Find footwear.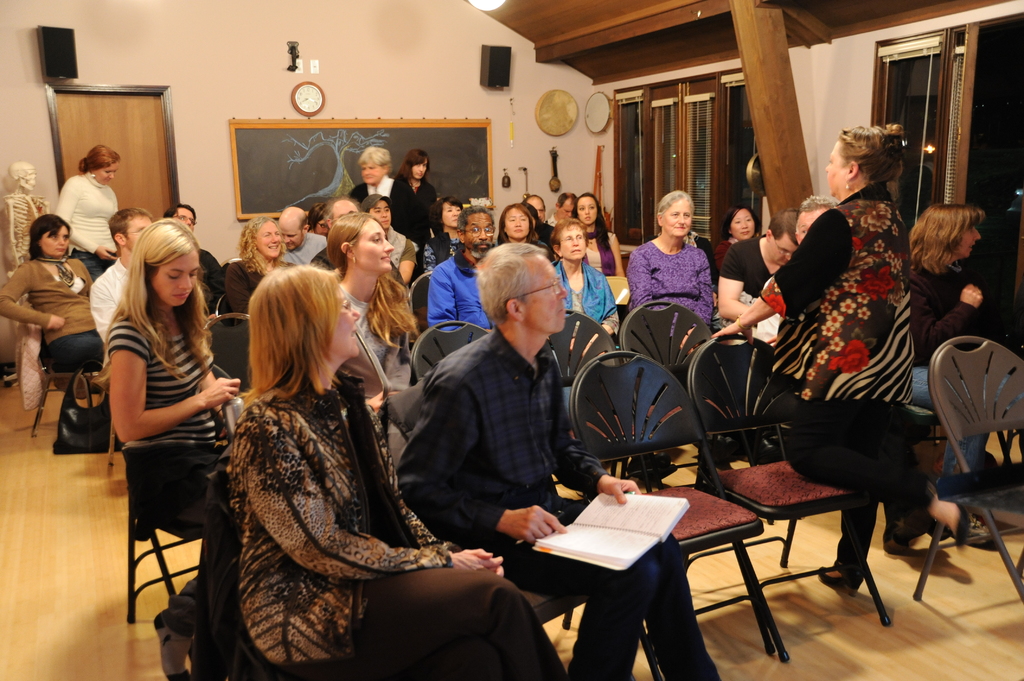
952:507:995:556.
